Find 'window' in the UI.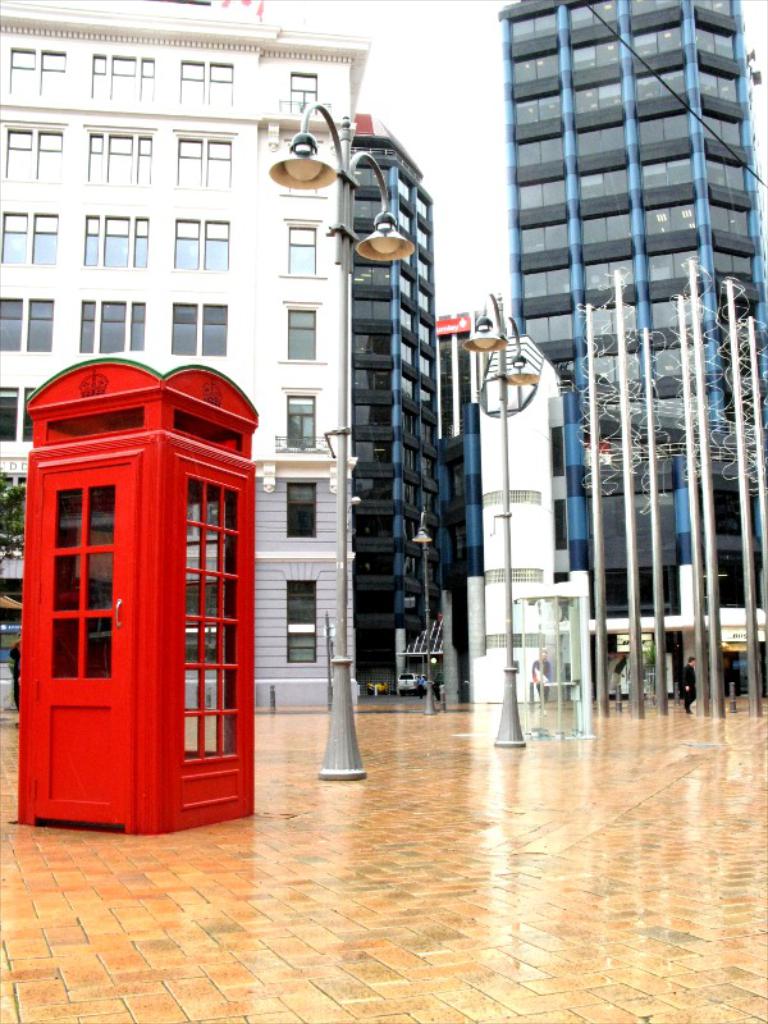
UI element at [654, 343, 705, 376].
